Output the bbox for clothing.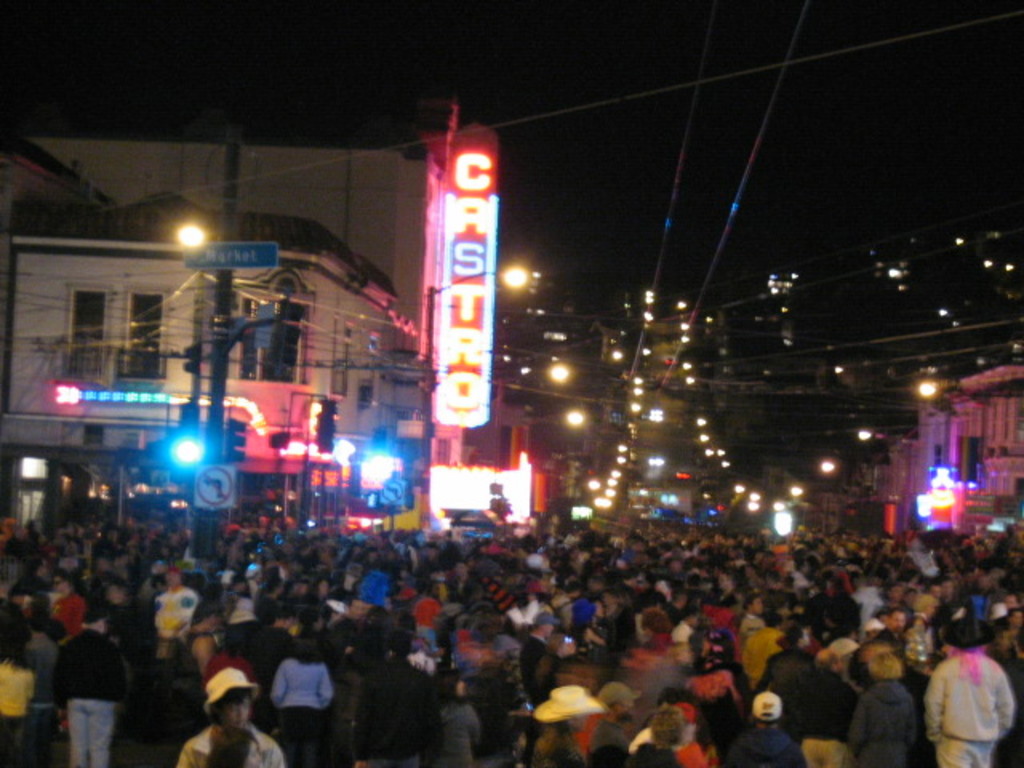
445,573,475,603.
